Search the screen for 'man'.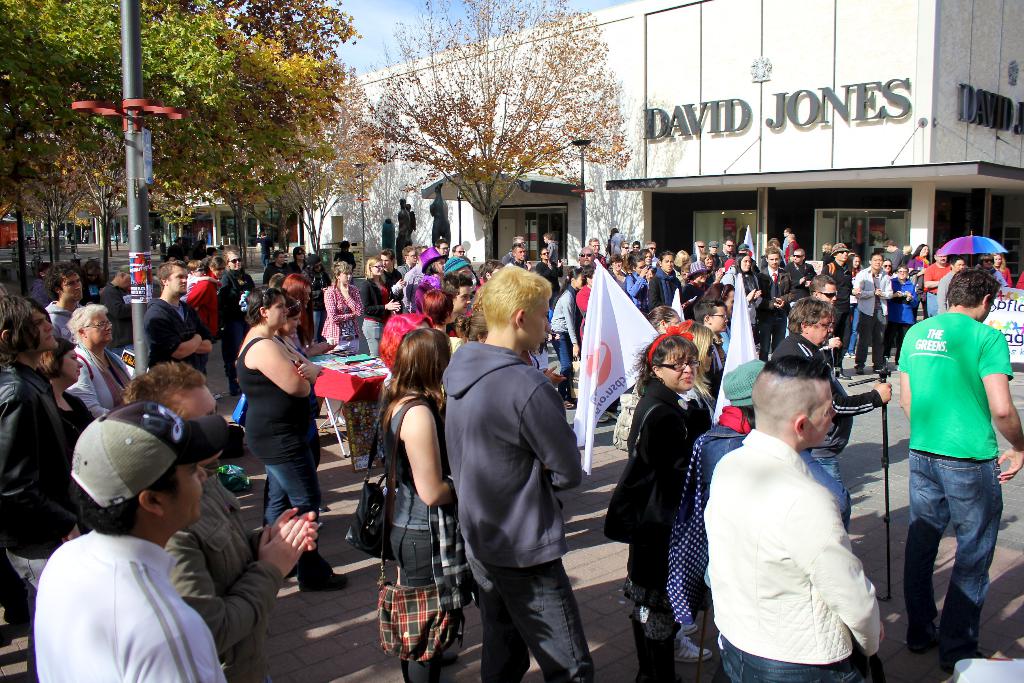
Found at (x1=786, y1=250, x2=817, y2=304).
